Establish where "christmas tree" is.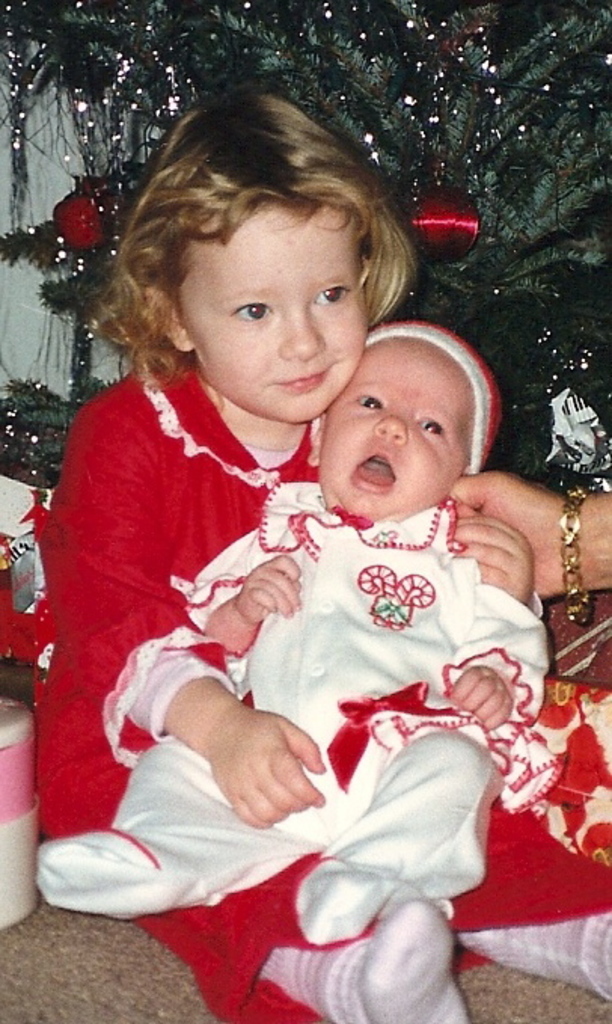
Established at crop(0, 0, 610, 602).
